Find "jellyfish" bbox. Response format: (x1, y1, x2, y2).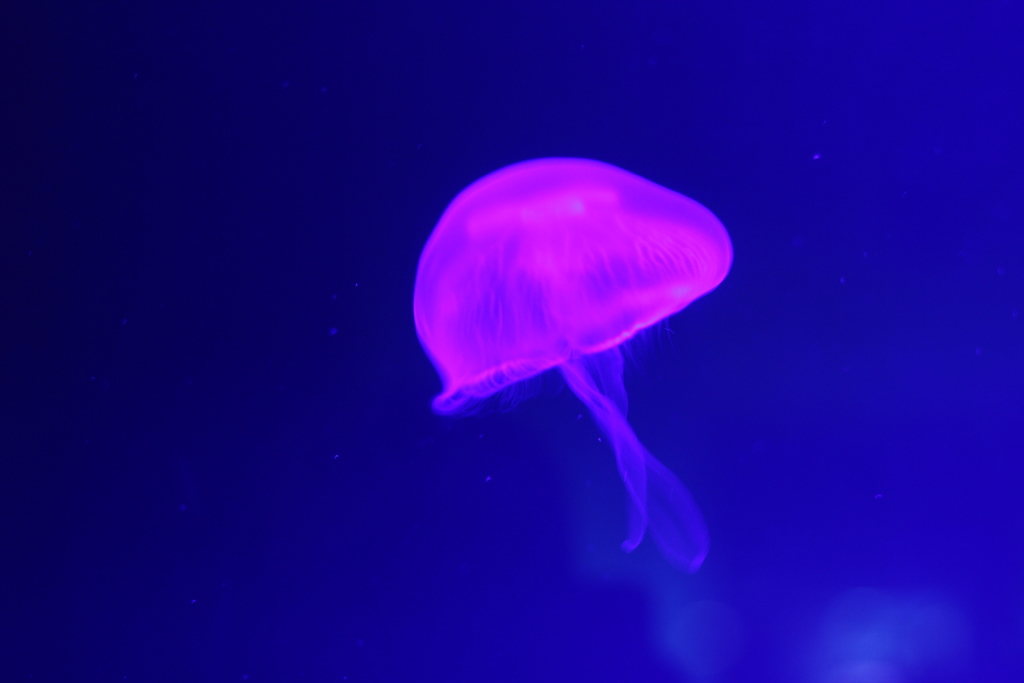
(411, 154, 738, 571).
